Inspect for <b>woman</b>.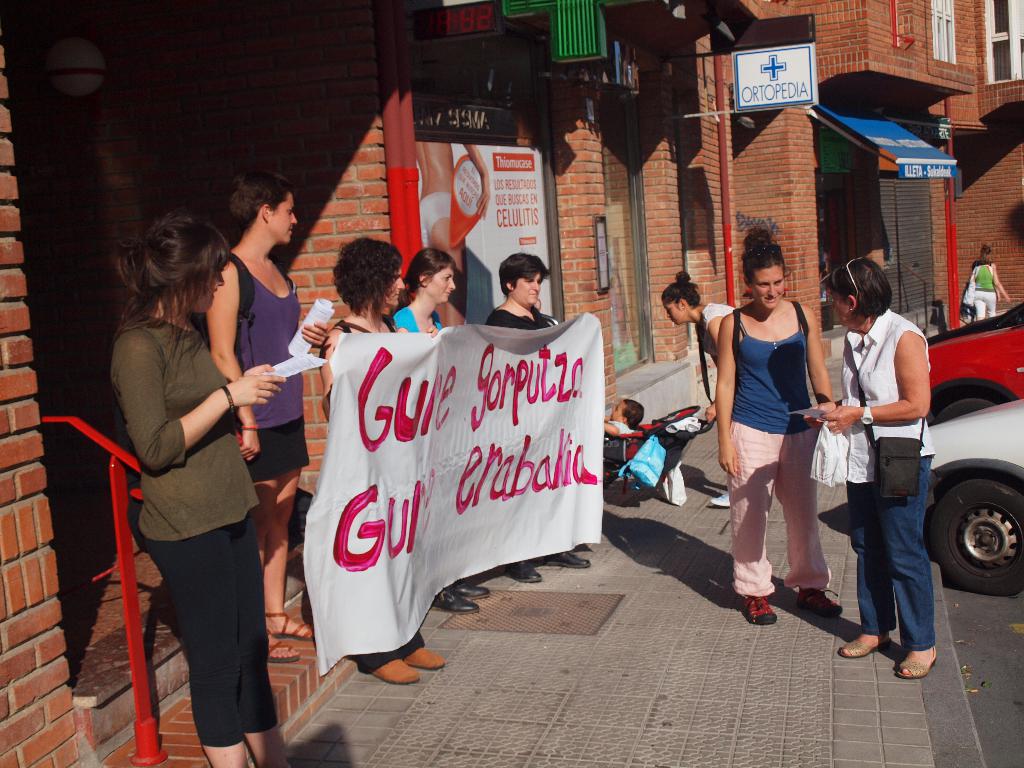
Inspection: (left=979, top=242, right=988, bottom=262).
